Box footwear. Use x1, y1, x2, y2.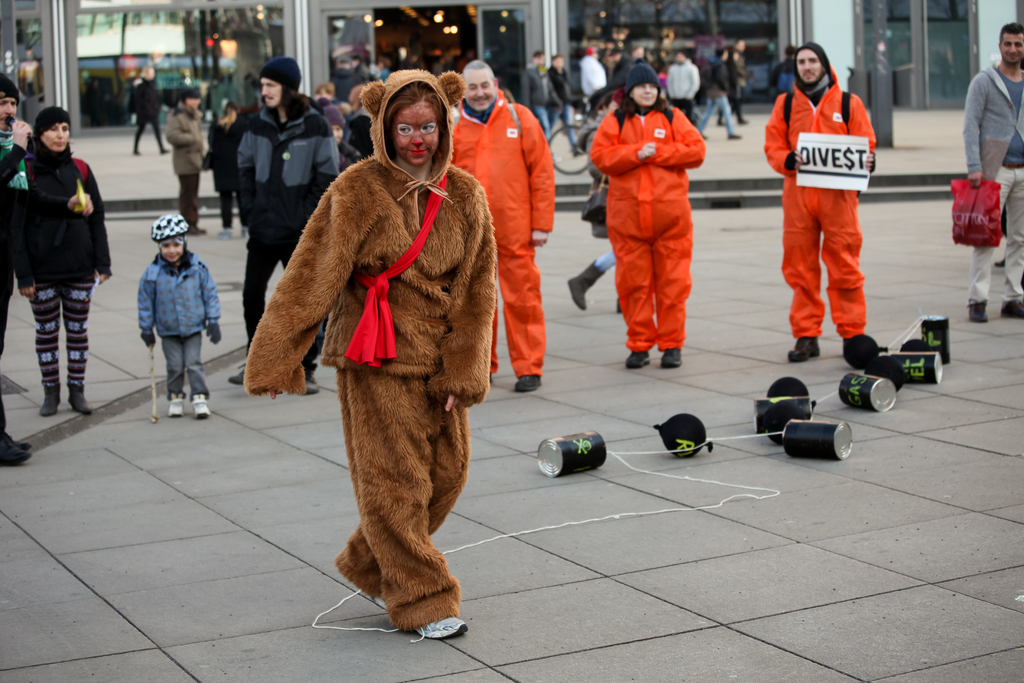
228, 362, 254, 388.
